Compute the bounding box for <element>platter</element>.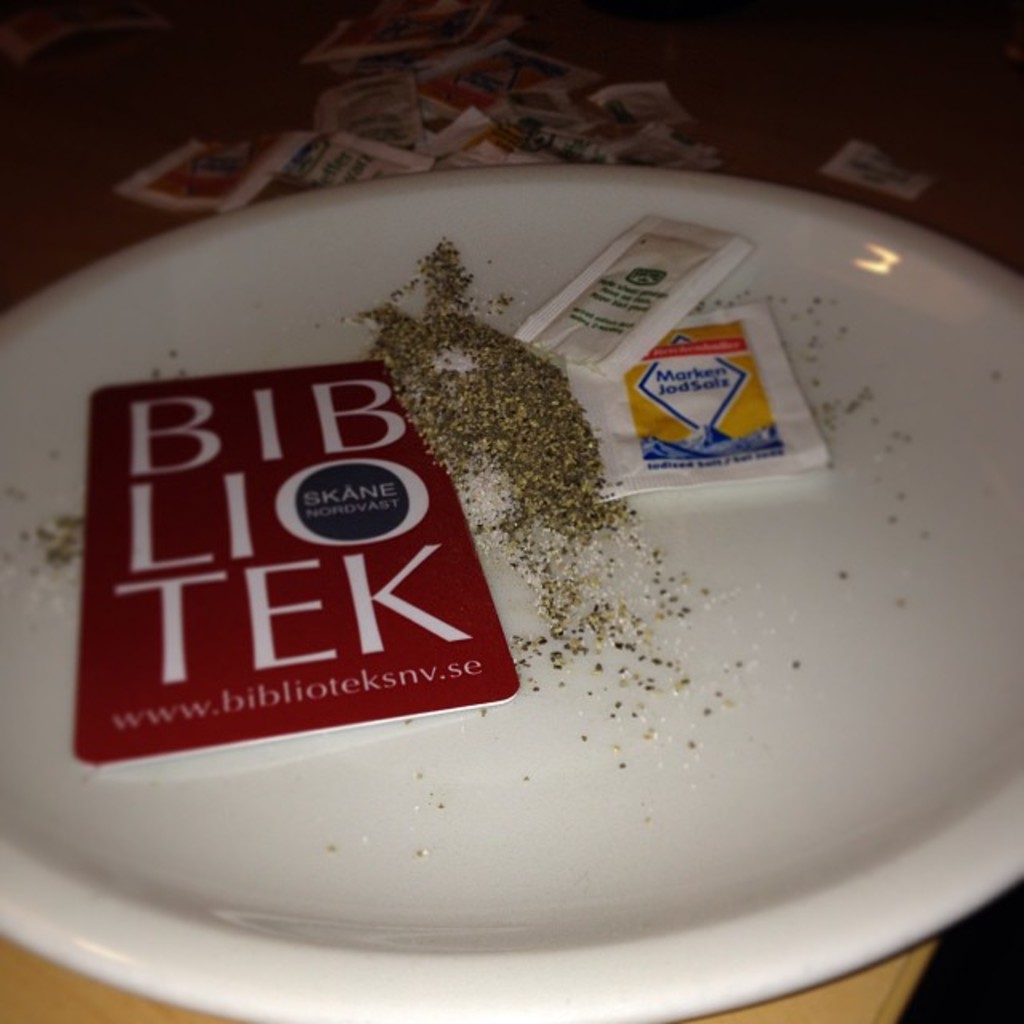
box(0, 165, 1022, 1022).
